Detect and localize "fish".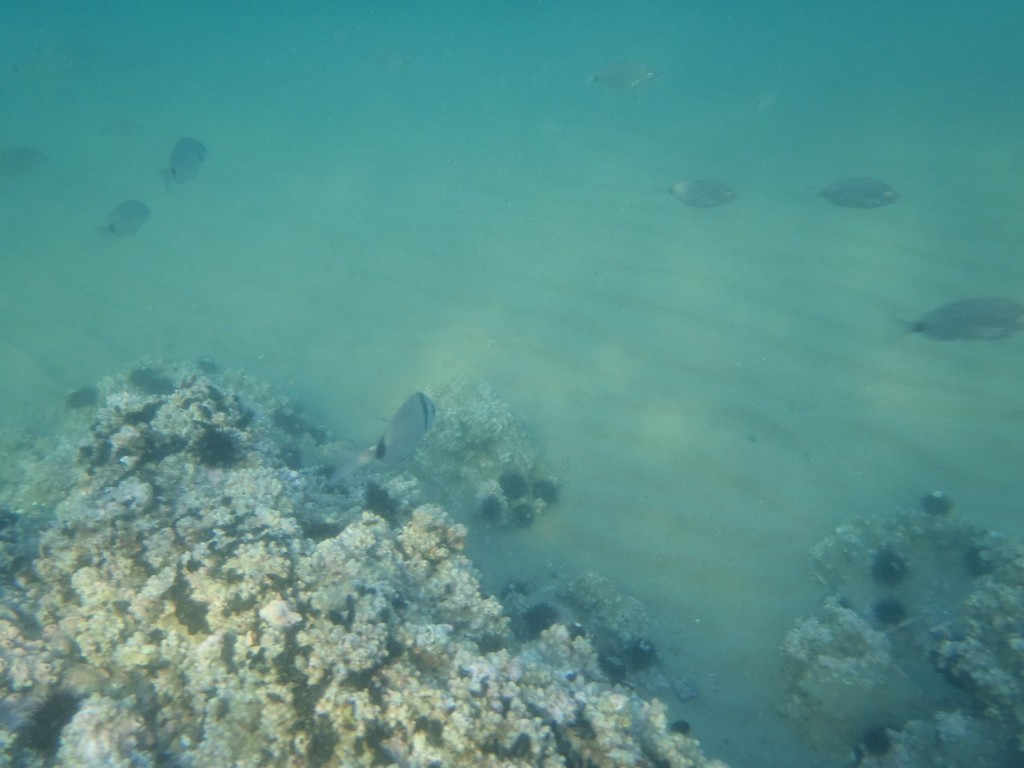
Localized at <bbox>166, 141, 210, 186</bbox>.
